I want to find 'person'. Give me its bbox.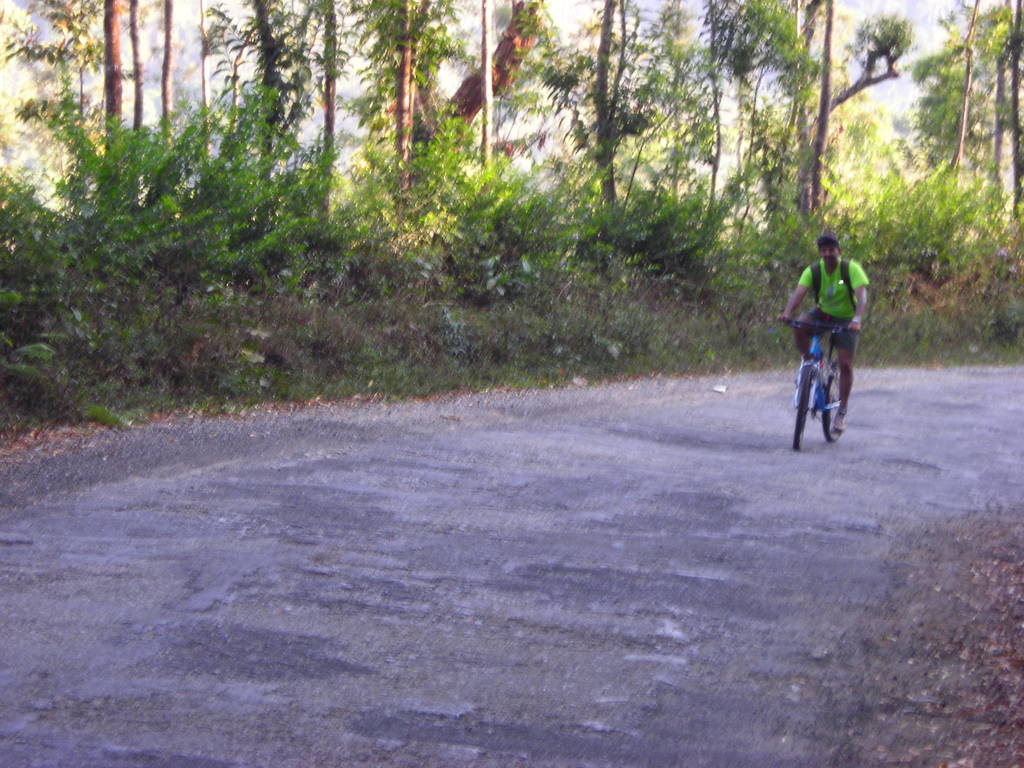
bbox(794, 226, 865, 433).
